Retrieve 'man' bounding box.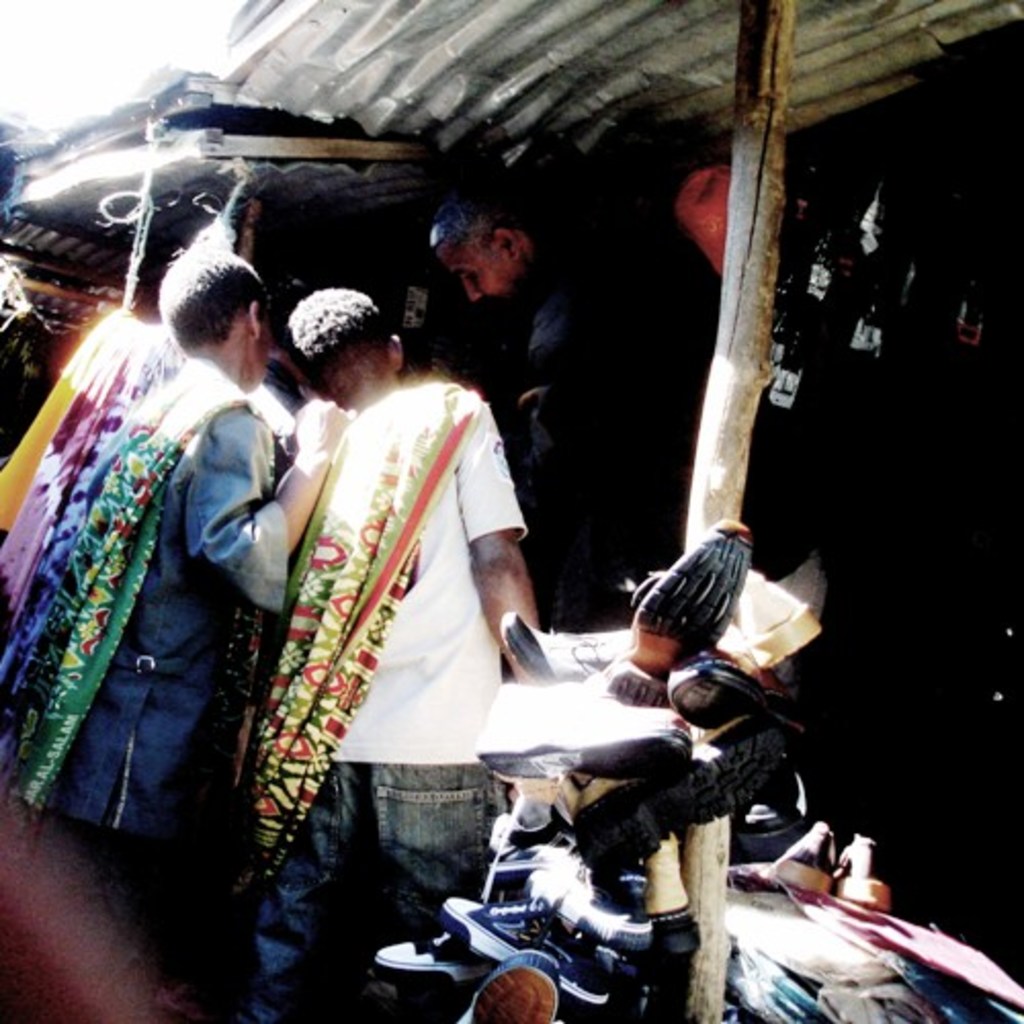
Bounding box: [213, 252, 567, 981].
